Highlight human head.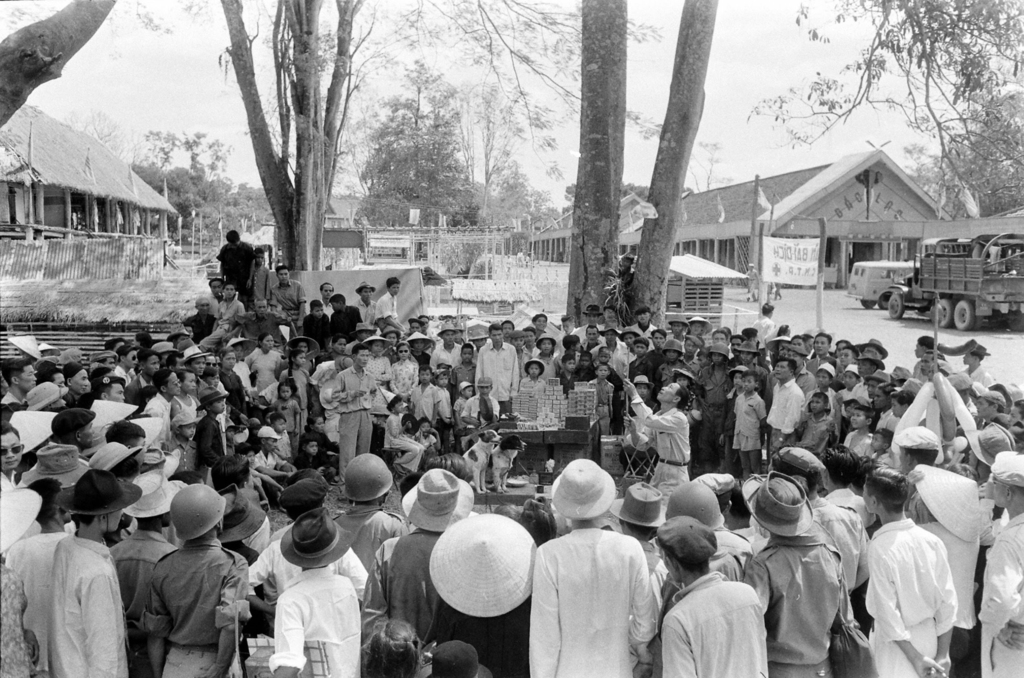
Highlighted region: 405:319:422:333.
